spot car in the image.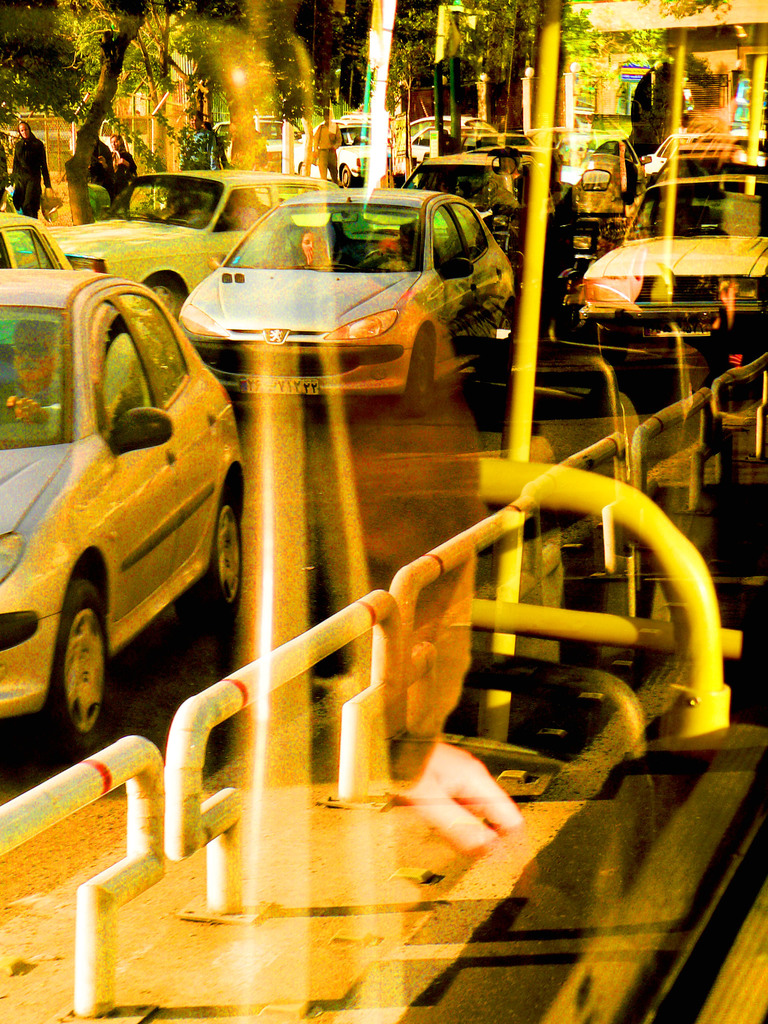
car found at <box>399,109,497,177</box>.
